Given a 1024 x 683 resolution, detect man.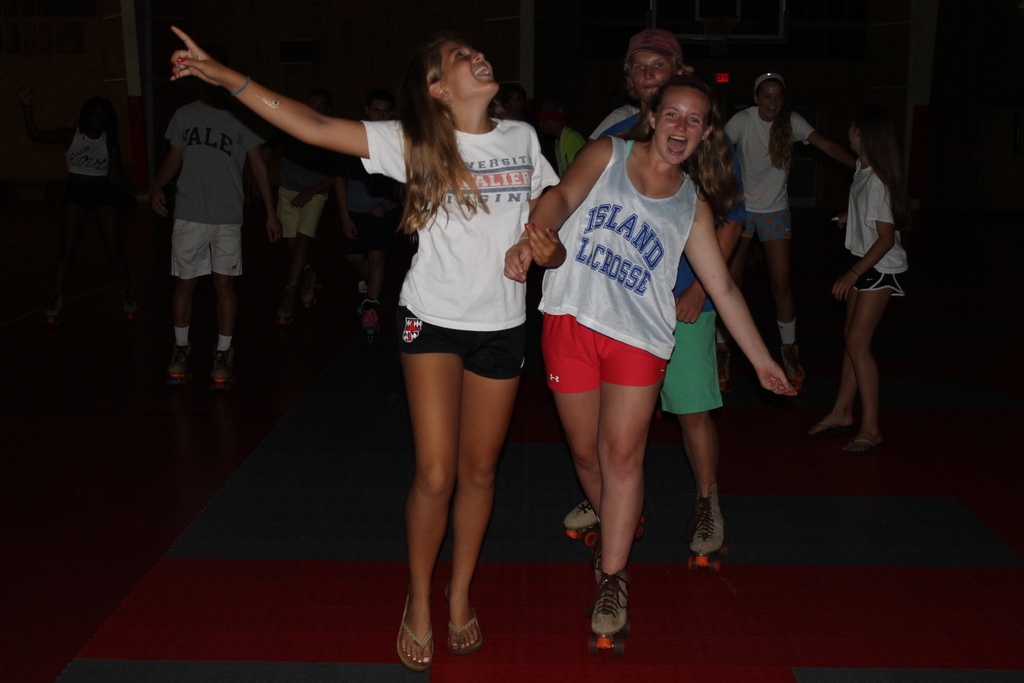
[x1=152, y1=41, x2=275, y2=374].
